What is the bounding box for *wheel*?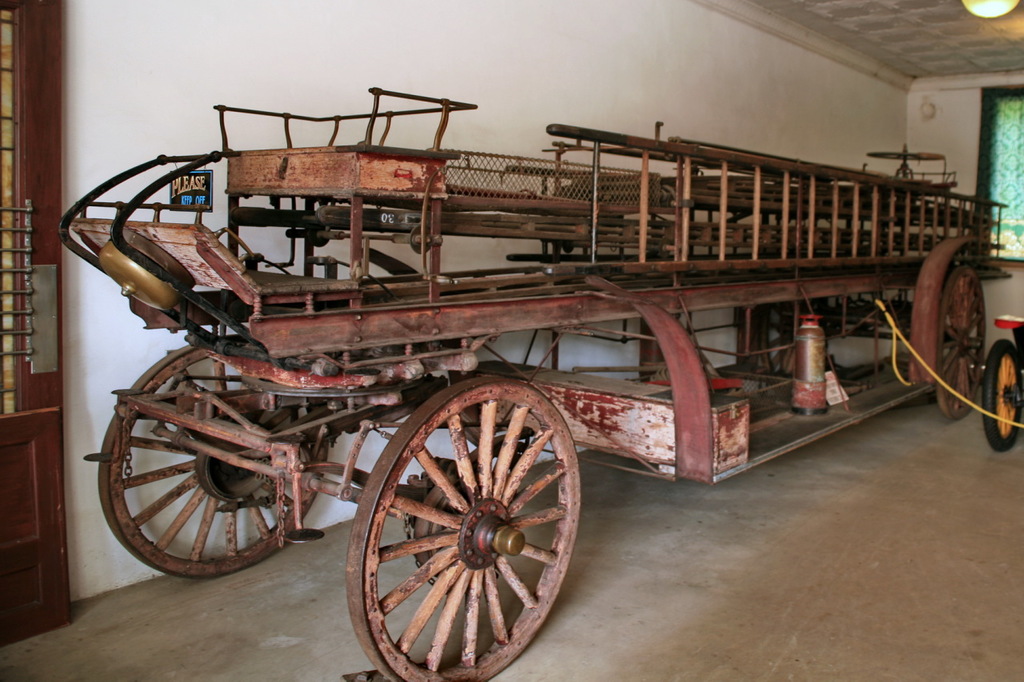
978, 341, 1023, 452.
